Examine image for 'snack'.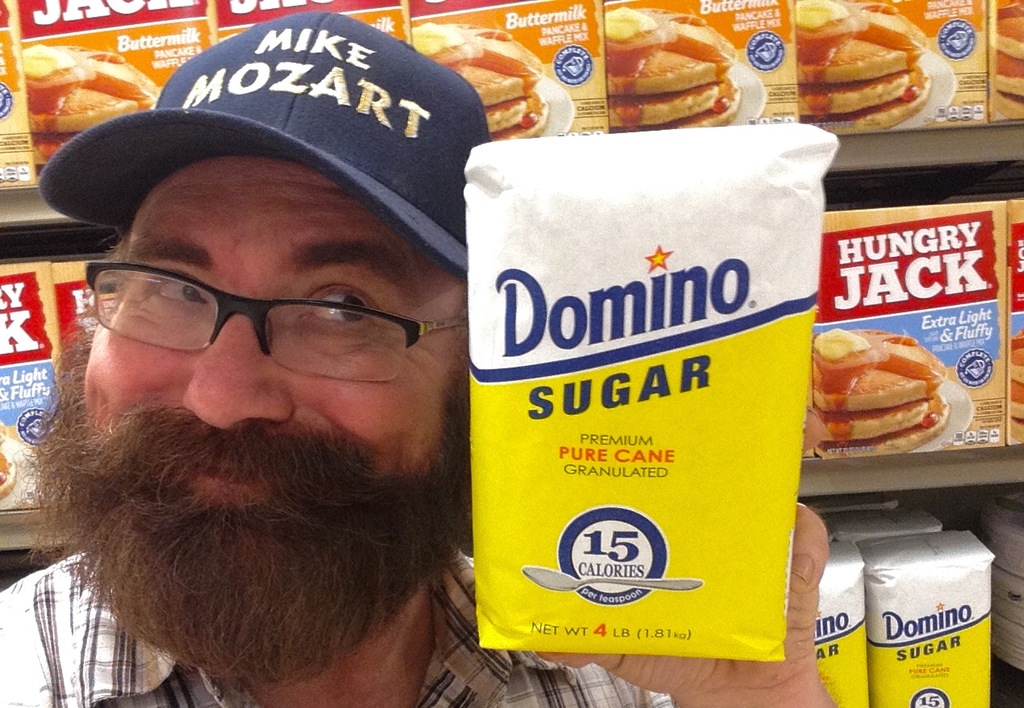
Examination result: region(993, 0, 1022, 120).
